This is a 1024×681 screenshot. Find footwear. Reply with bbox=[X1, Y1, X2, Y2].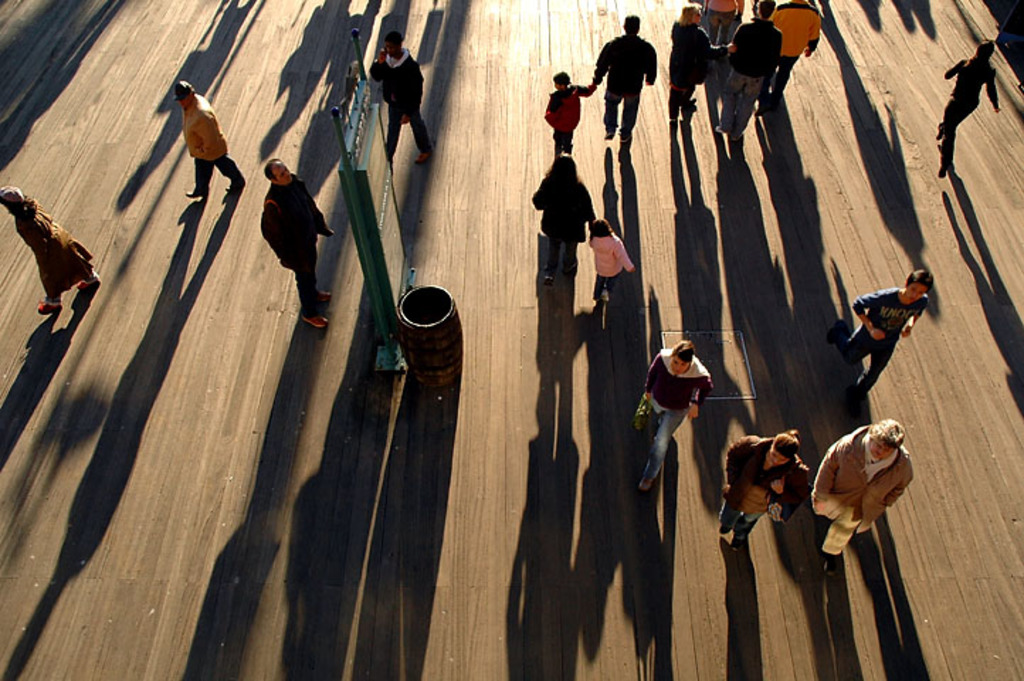
bbox=[413, 145, 430, 160].
